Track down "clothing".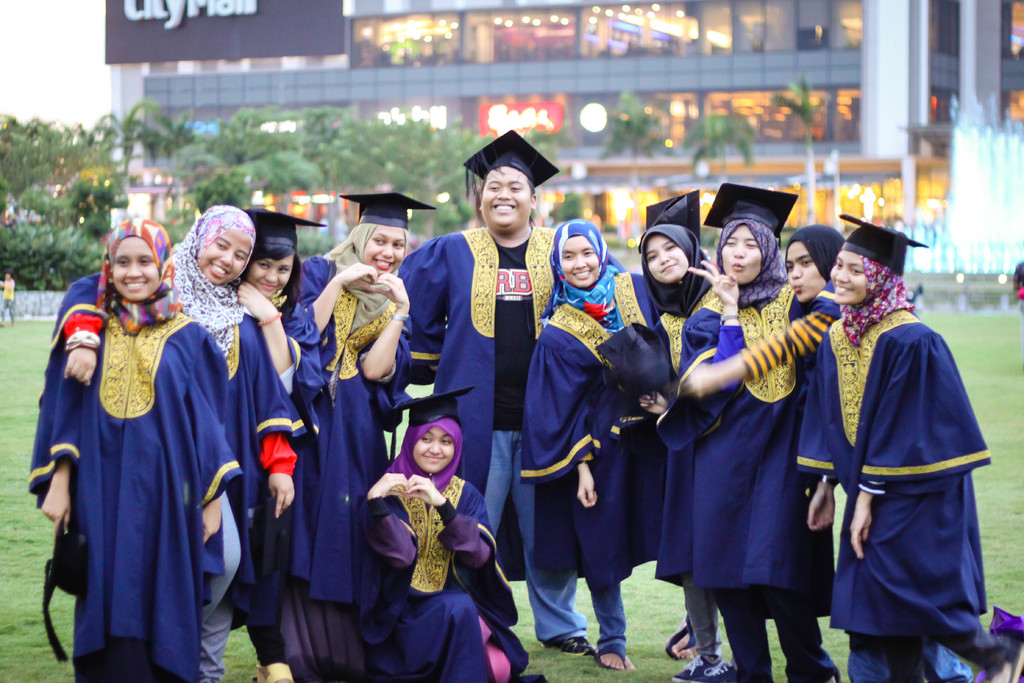
Tracked to [x1=518, y1=288, x2=664, y2=642].
